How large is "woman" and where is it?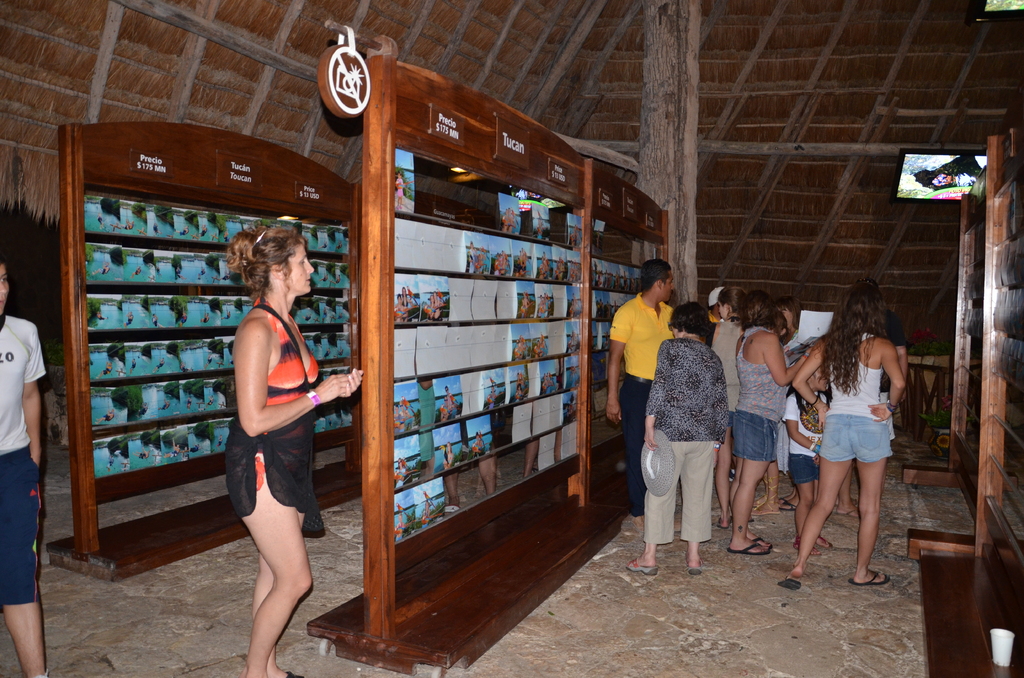
Bounding box: bbox=[790, 277, 910, 596].
